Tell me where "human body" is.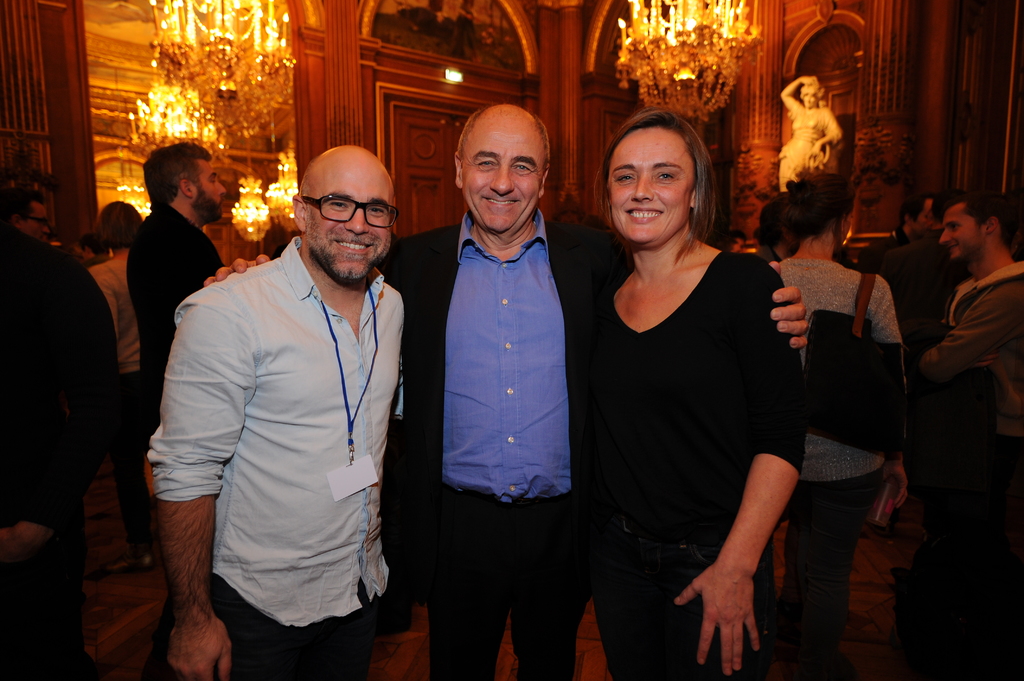
"human body" is at 81:195:153:499.
